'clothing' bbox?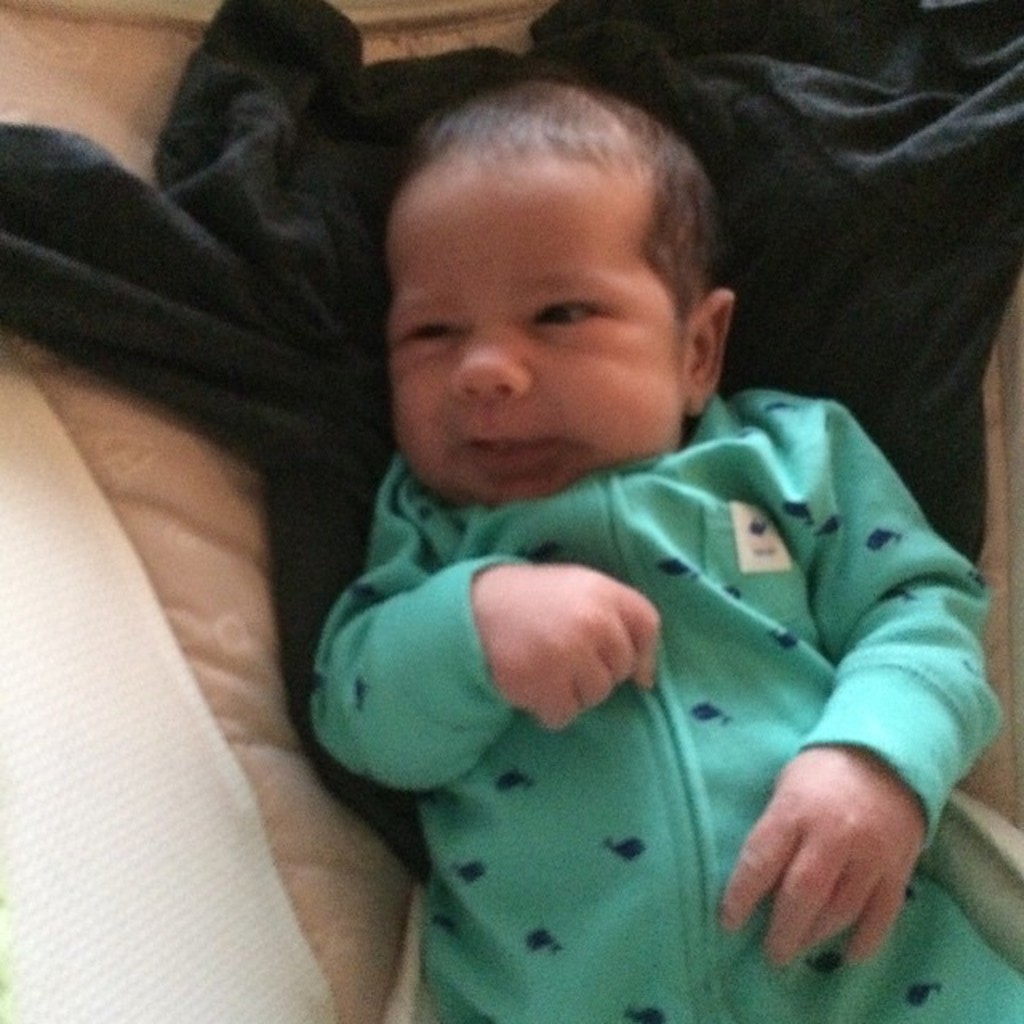
region(309, 389, 1022, 1022)
